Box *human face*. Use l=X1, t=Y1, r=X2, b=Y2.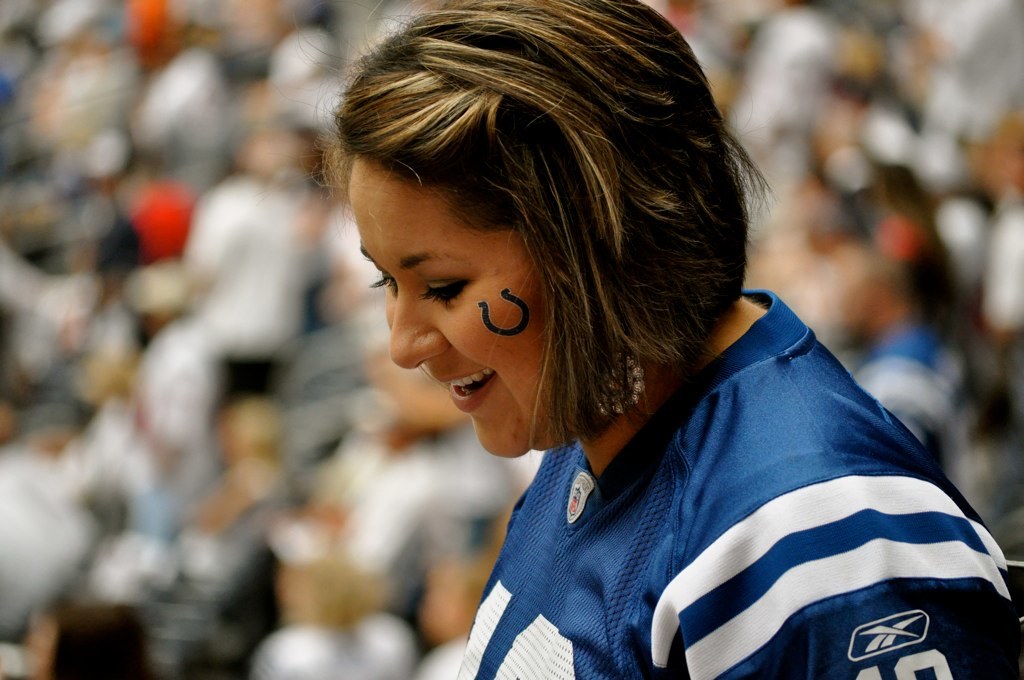
l=356, t=156, r=541, b=461.
